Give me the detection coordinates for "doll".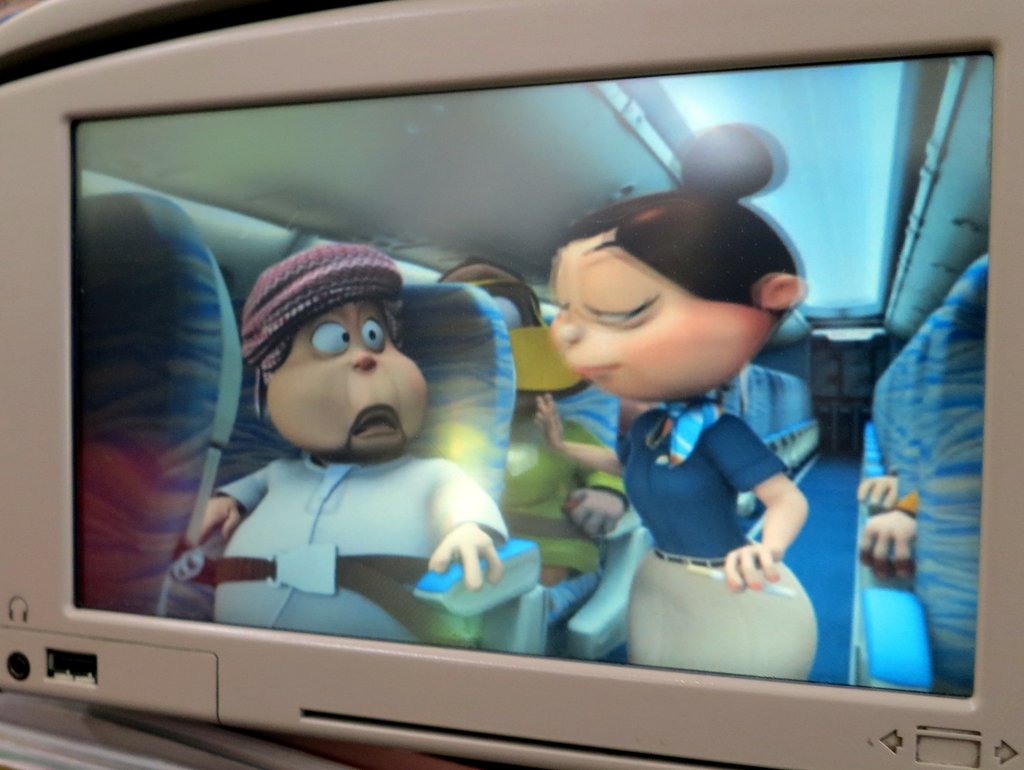
(left=505, top=178, right=856, bottom=665).
